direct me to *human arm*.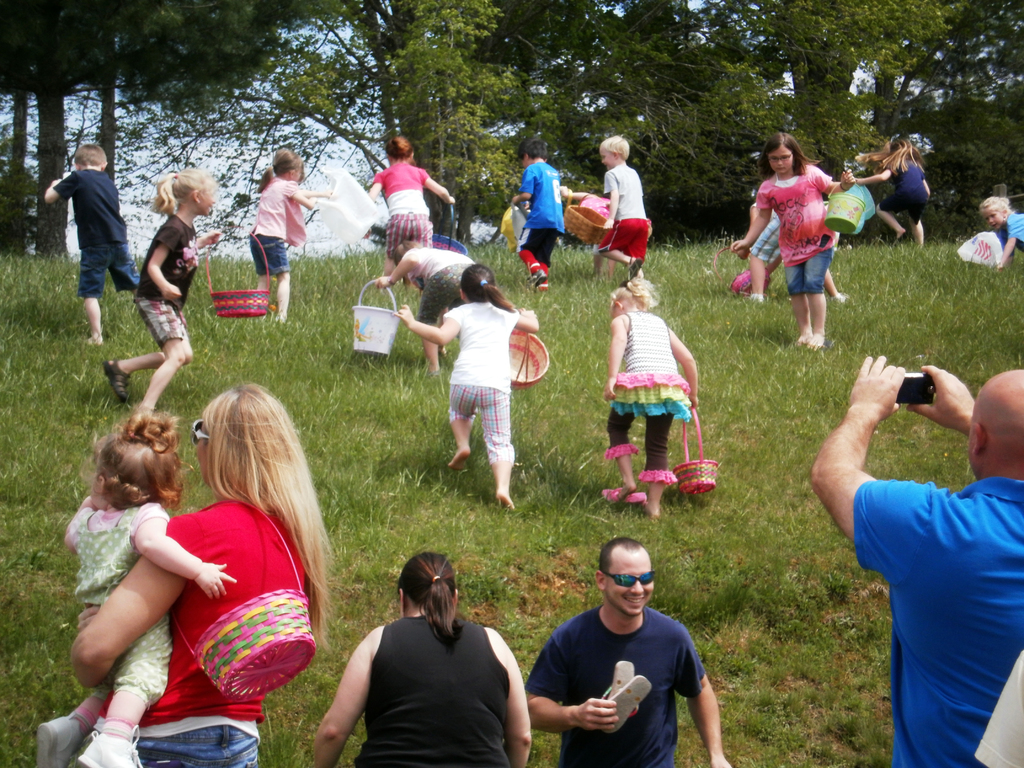
Direction: box=[58, 491, 107, 547].
